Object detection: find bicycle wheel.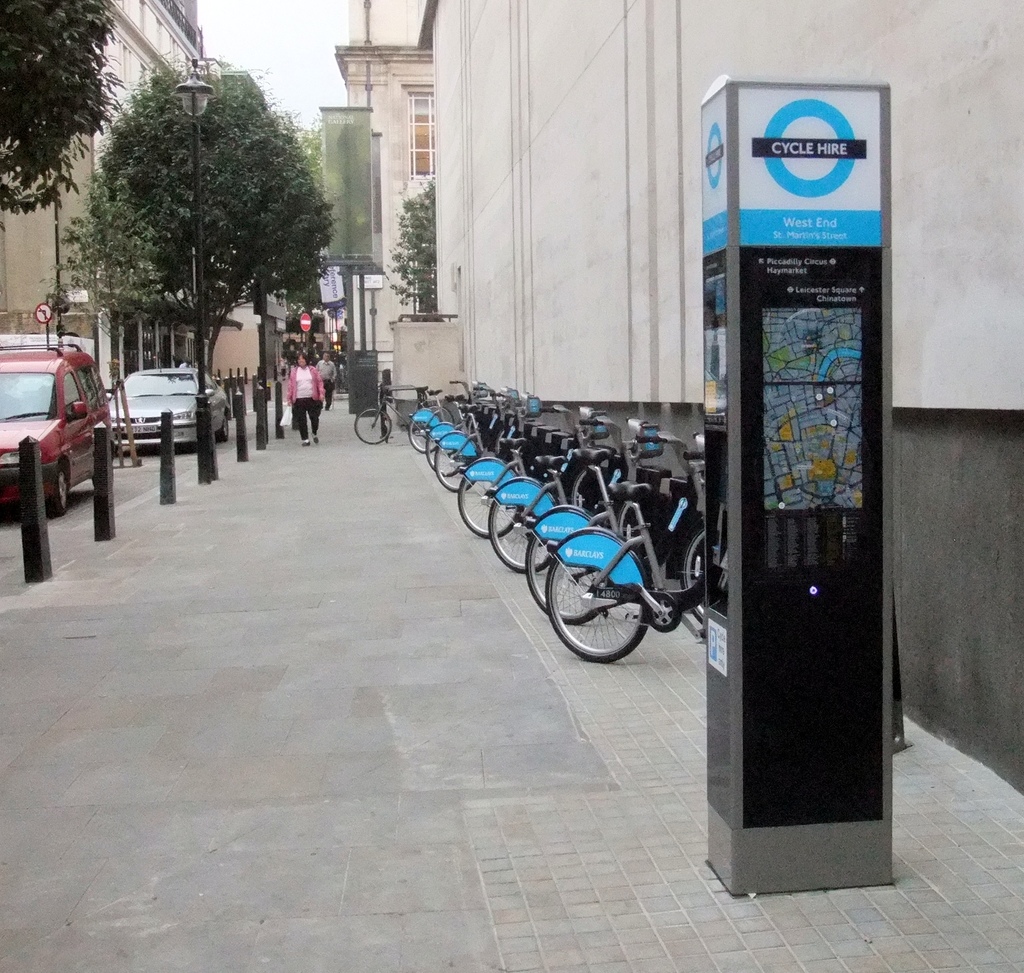
{"x1": 425, "y1": 433, "x2": 458, "y2": 469}.
